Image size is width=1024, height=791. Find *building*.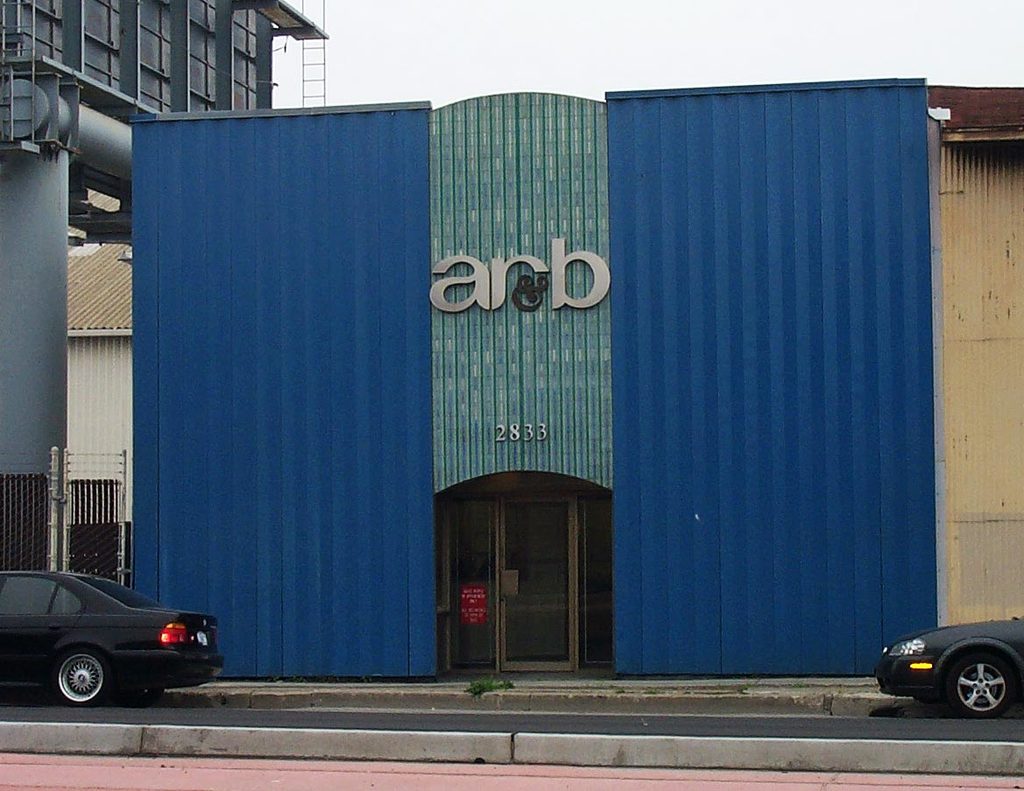
(left=930, top=84, right=1023, bottom=626).
